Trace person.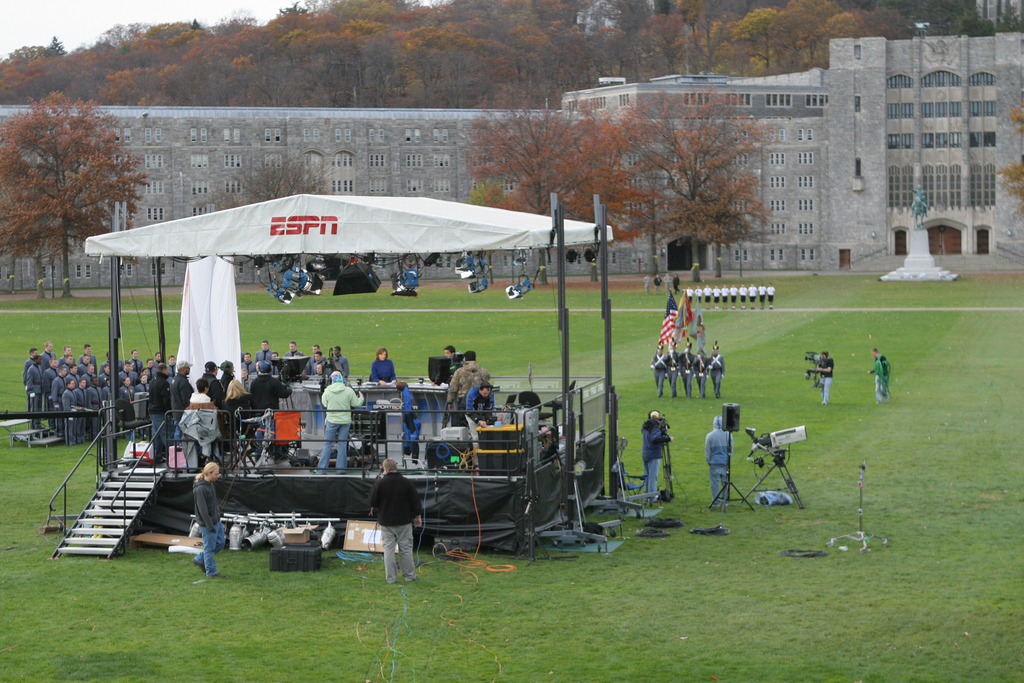
Traced to locate(640, 275, 652, 295).
